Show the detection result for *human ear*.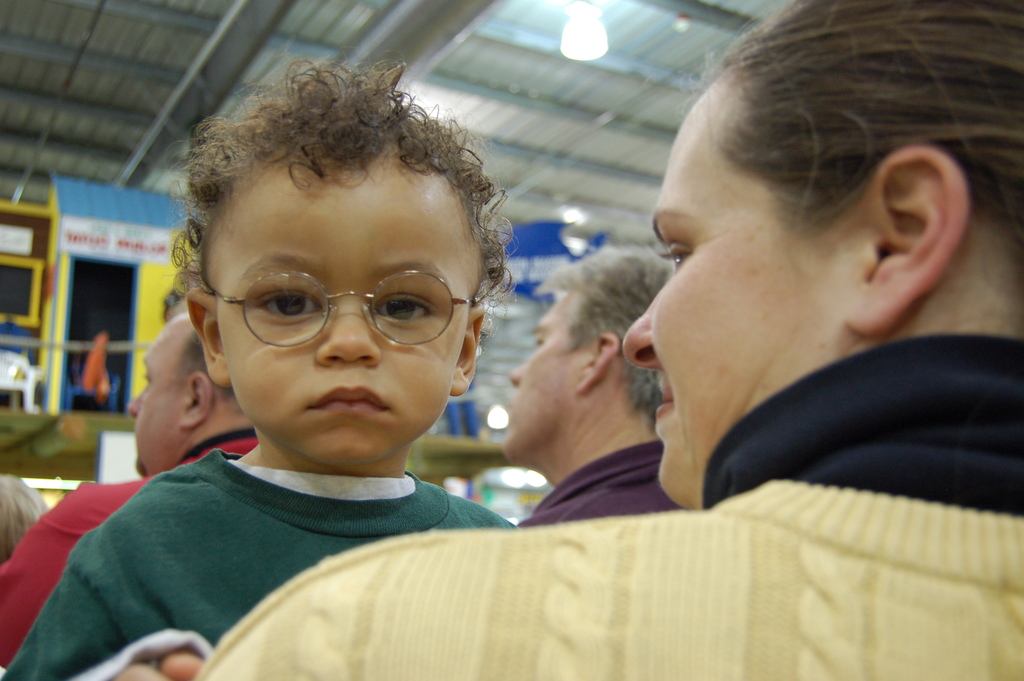
[844, 144, 968, 330].
